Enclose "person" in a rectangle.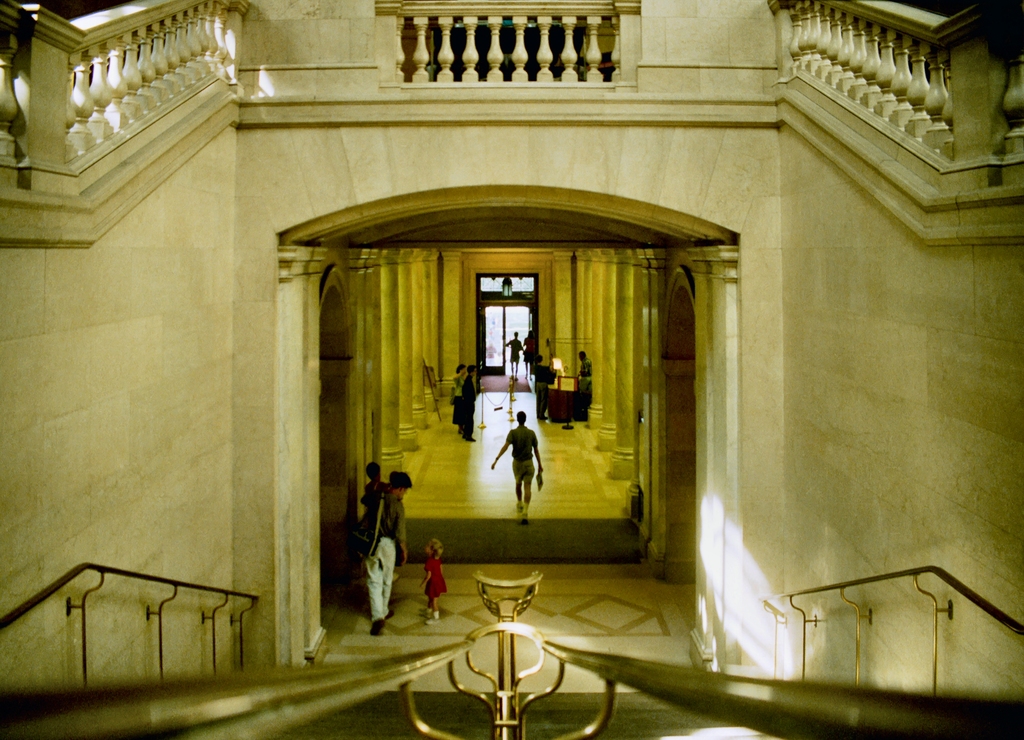
box=[362, 467, 388, 504].
